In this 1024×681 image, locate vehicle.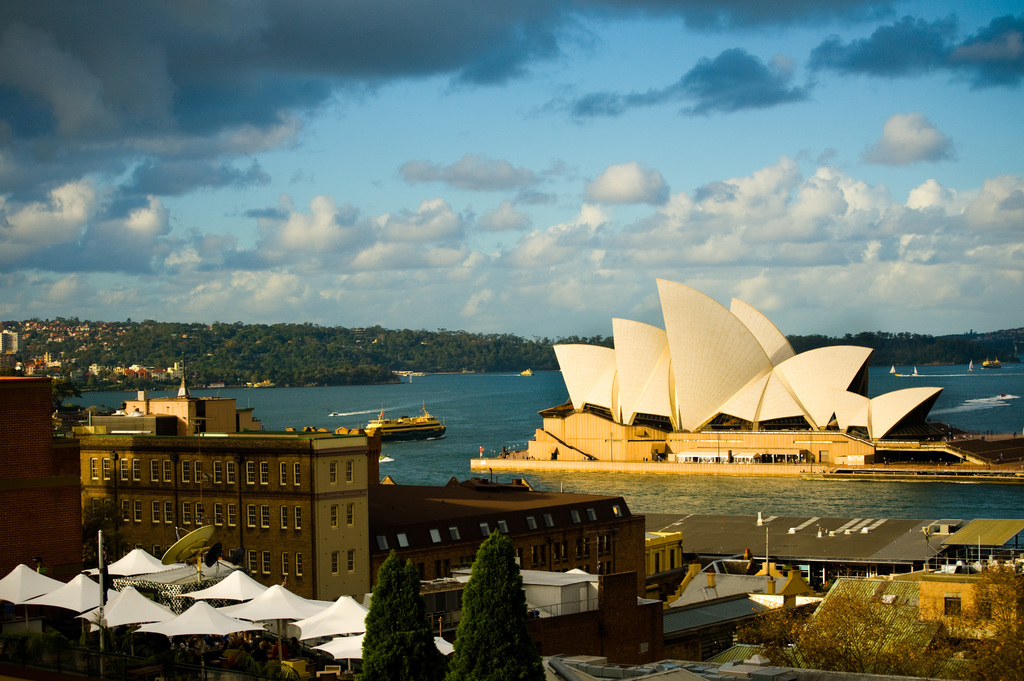
Bounding box: rect(354, 410, 449, 458).
